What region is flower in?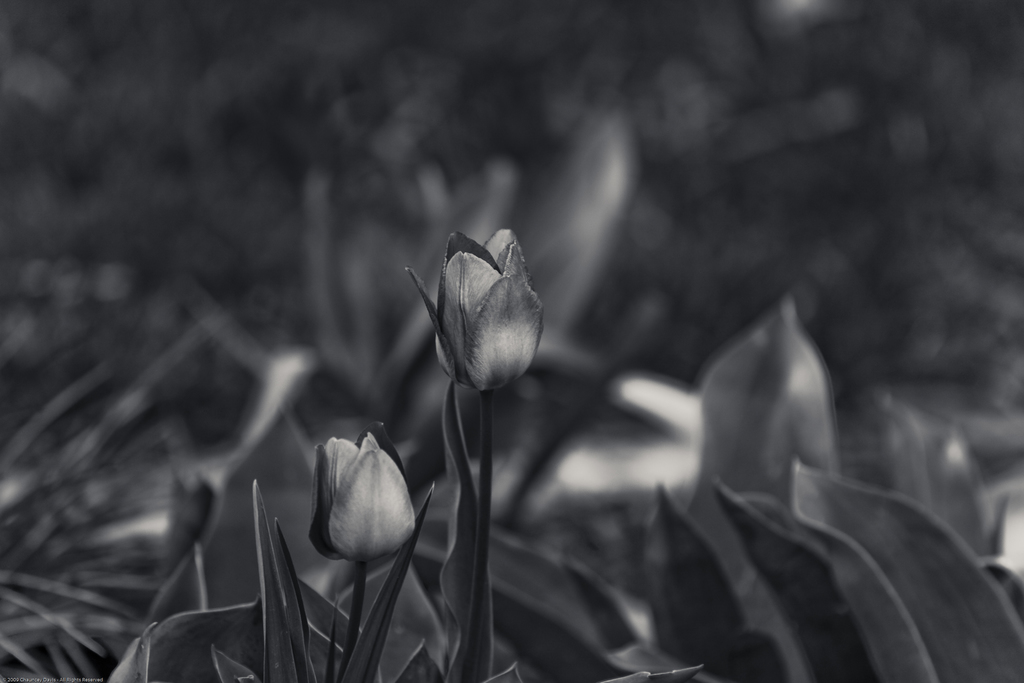
x1=309, y1=425, x2=419, y2=555.
